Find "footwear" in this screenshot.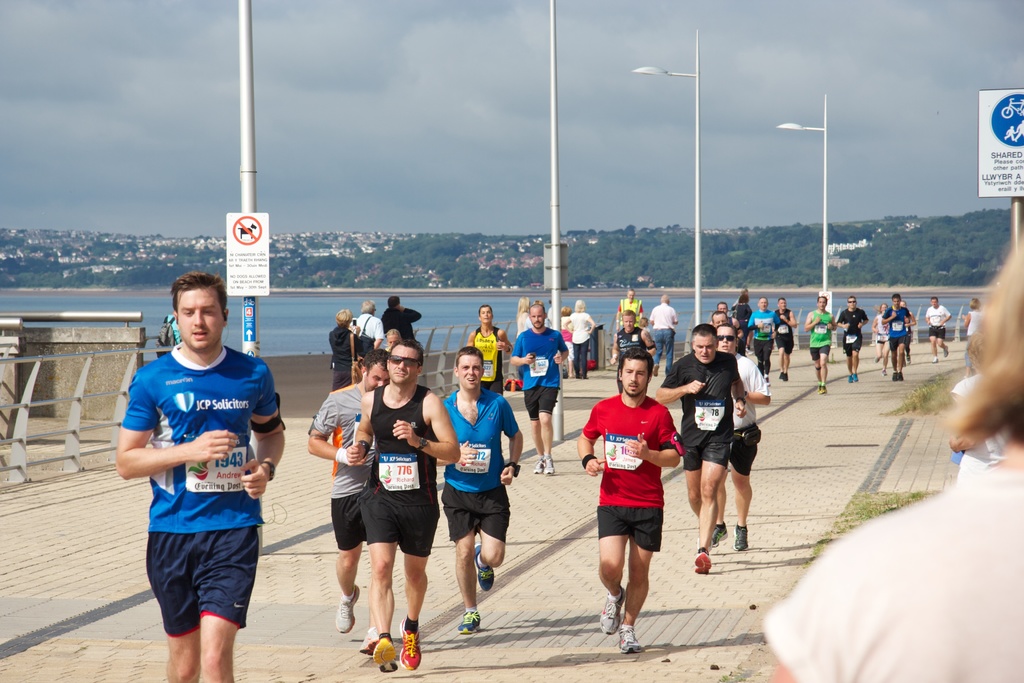
The bounding box for "footwear" is left=931, top=354, right=939, bottom=362.
